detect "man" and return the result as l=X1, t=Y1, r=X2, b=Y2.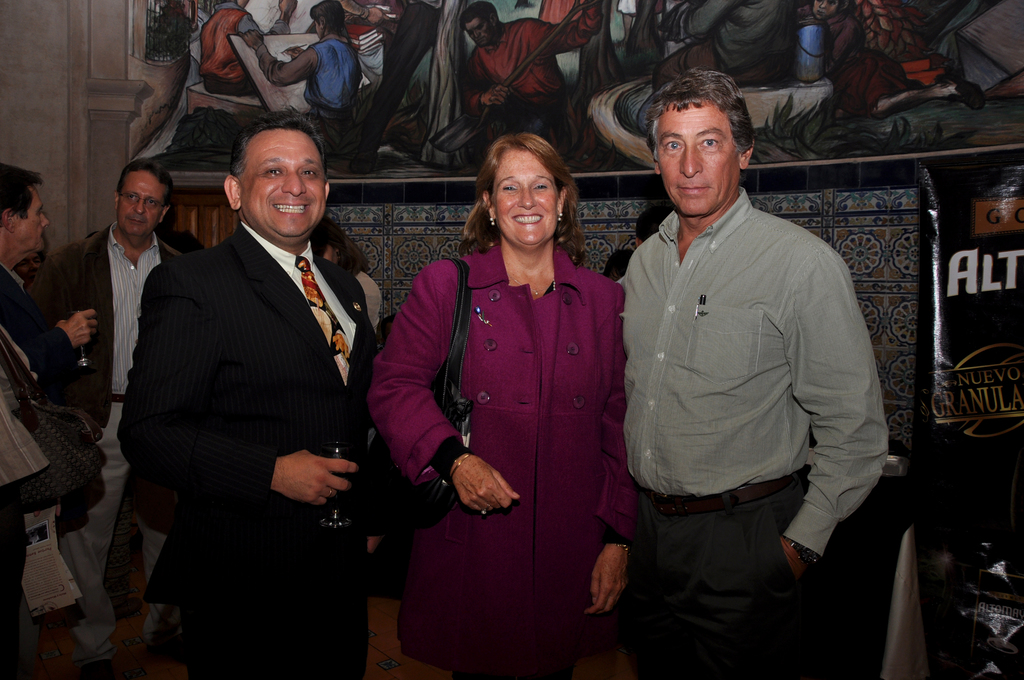
l=21, t=153, r=198, b=678.
